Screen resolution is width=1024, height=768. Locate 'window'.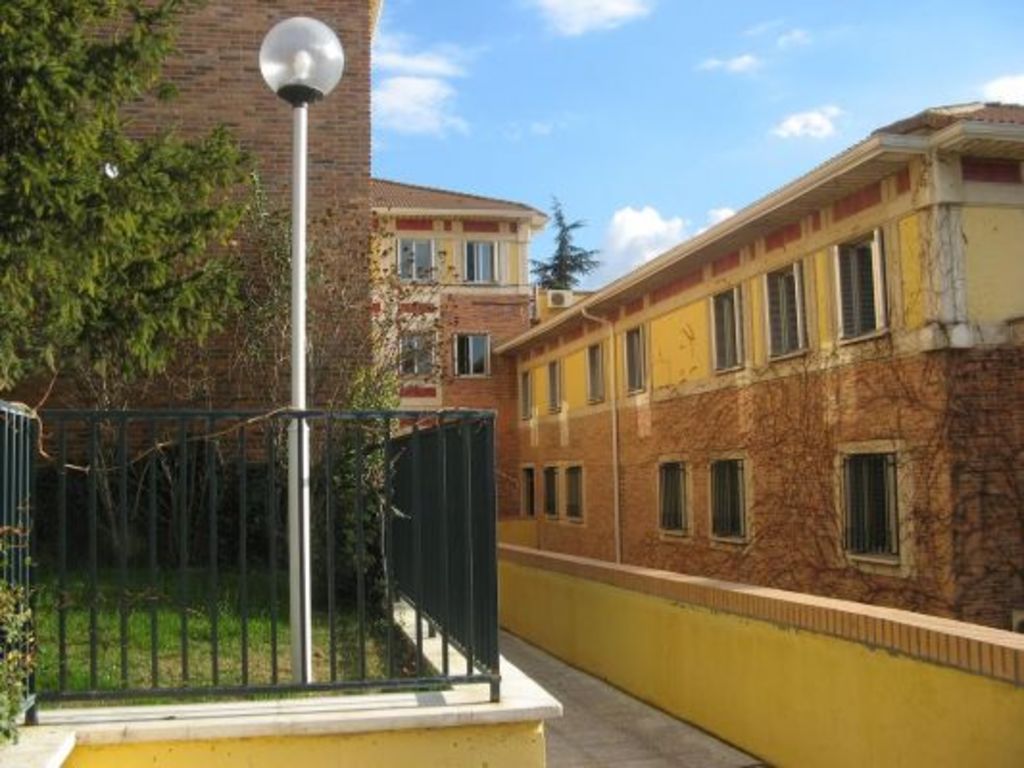
BBox(843, 436, 916, 572).
